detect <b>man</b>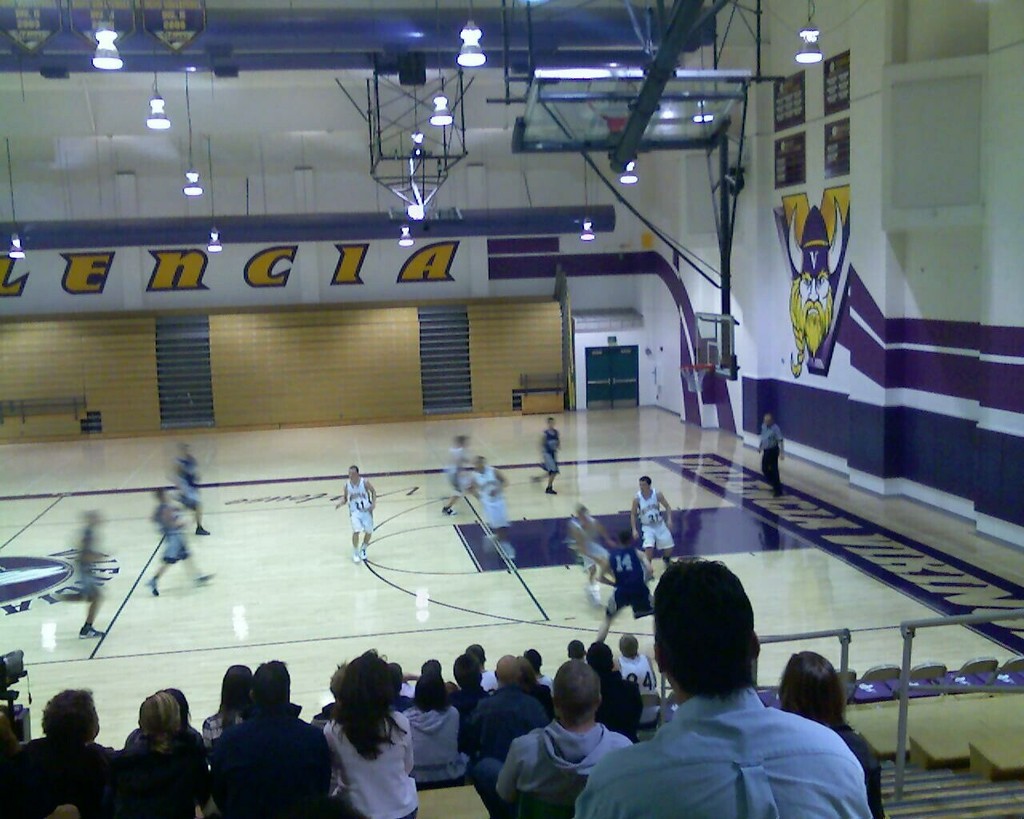
region(619, 630, 665, 691)
